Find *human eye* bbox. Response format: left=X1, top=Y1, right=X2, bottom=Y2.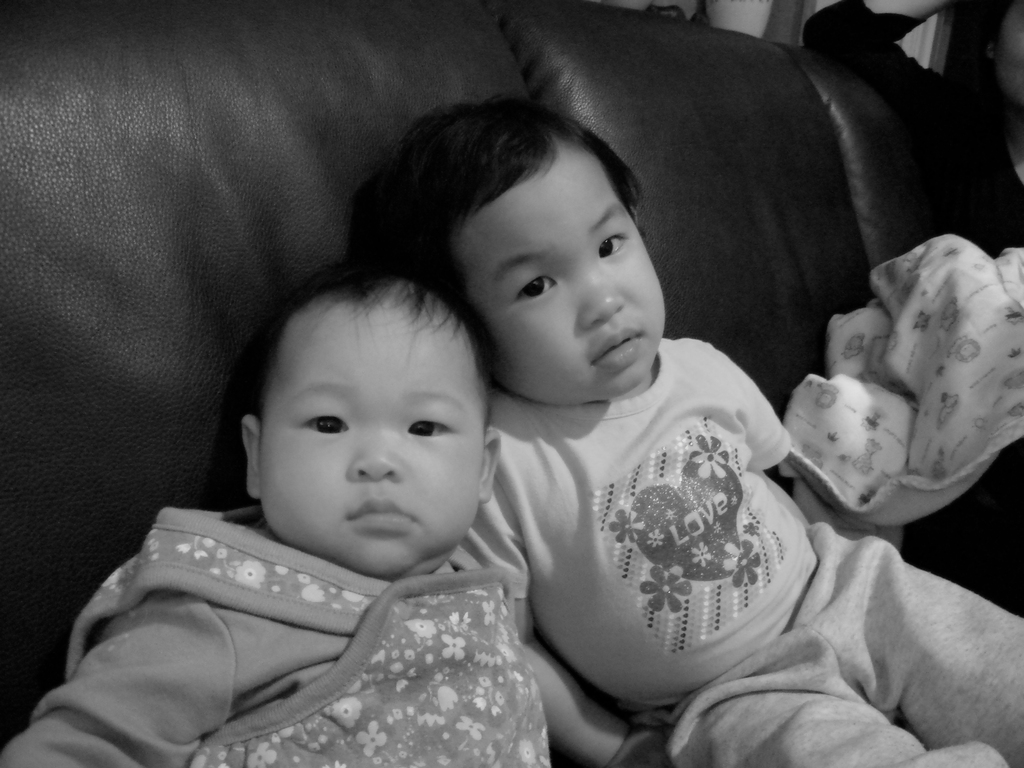
left=514, top=273, right=559, bottom=301.
